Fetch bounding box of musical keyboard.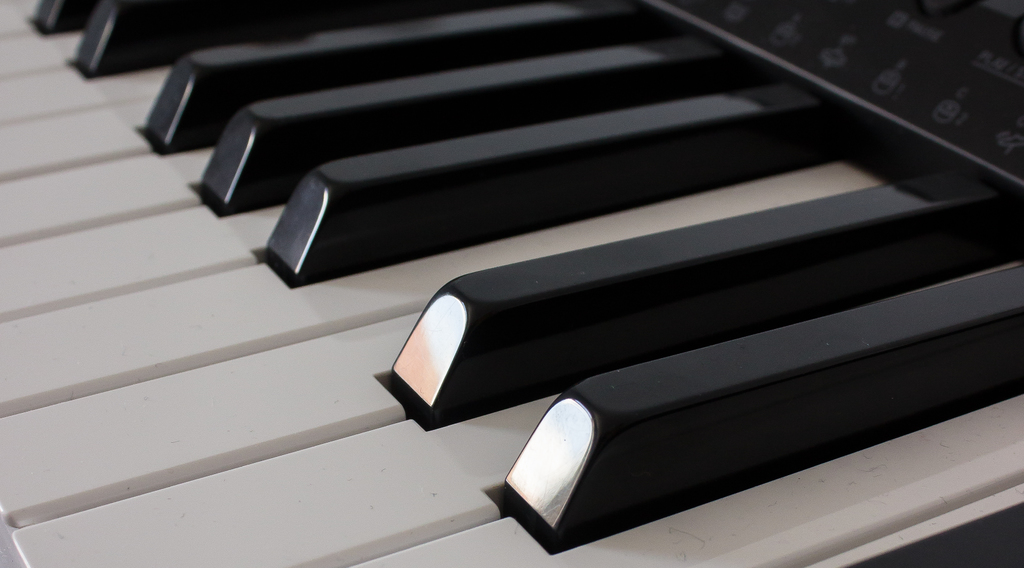
Bbox: region(0, 0, 1023, 567).
